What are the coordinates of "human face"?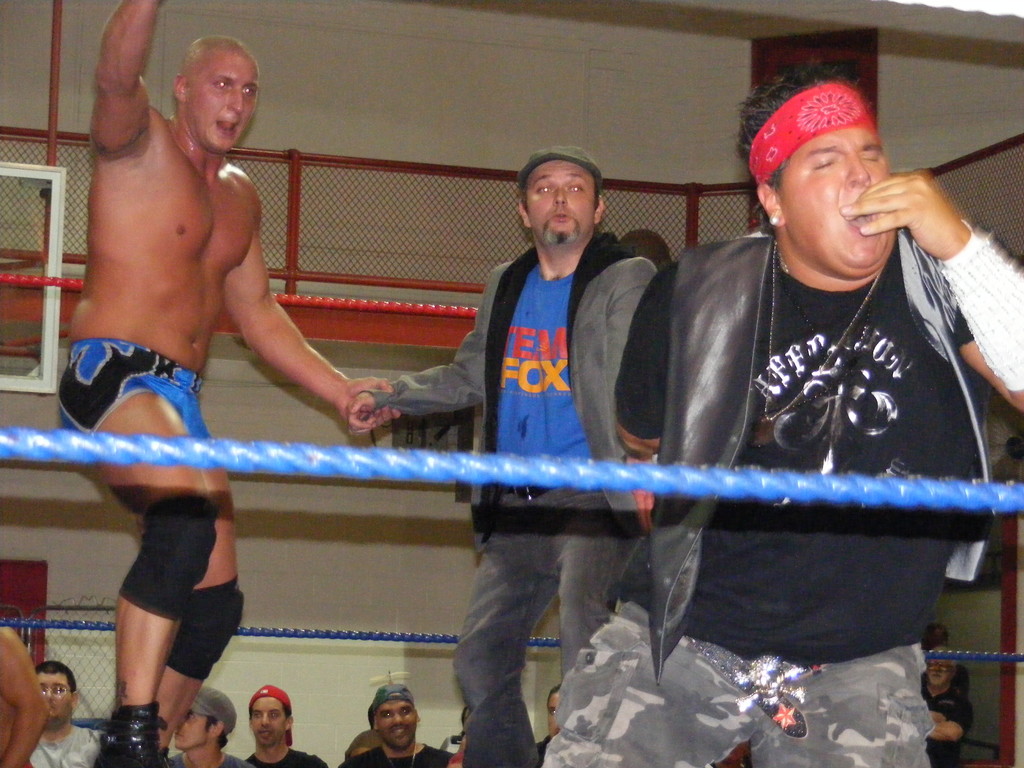
<region>186, 56, 259, 150</region>.
